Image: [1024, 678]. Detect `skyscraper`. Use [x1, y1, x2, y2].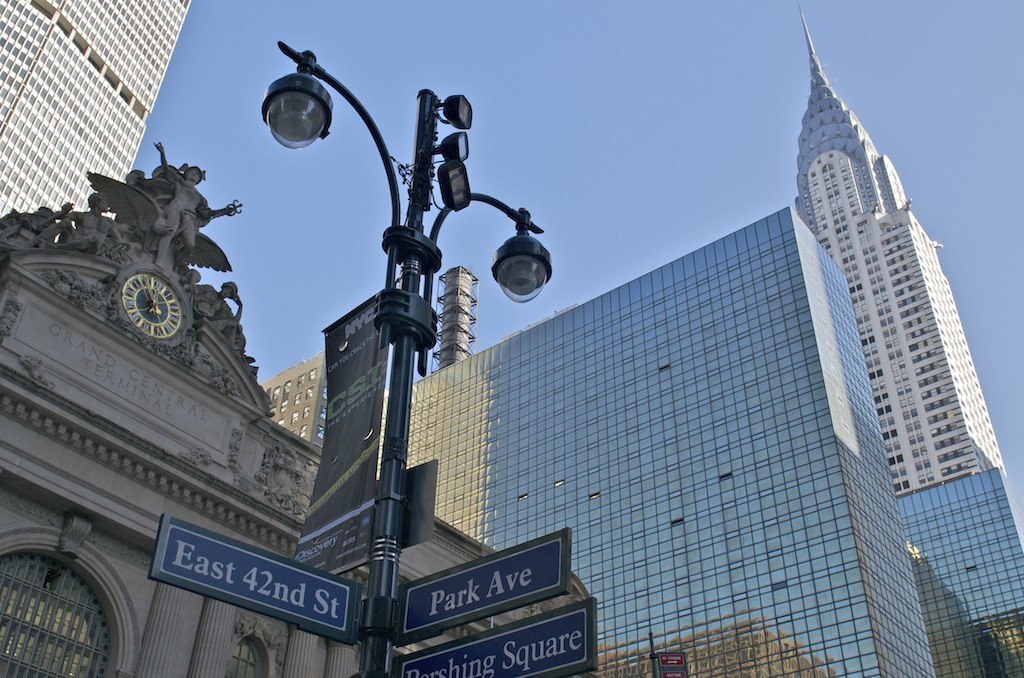
[382, 201, 988, 677].
